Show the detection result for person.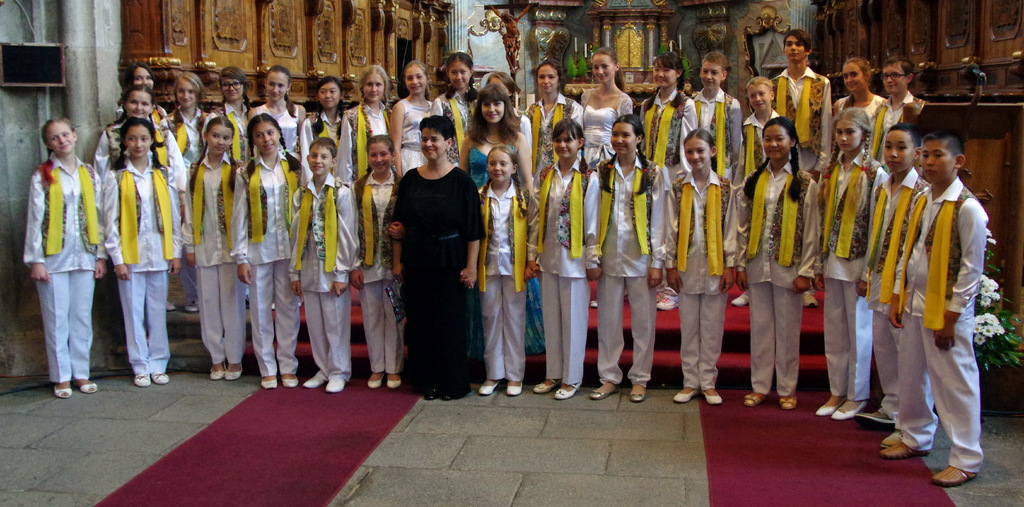
bbox(731, 115, 809, 412).
